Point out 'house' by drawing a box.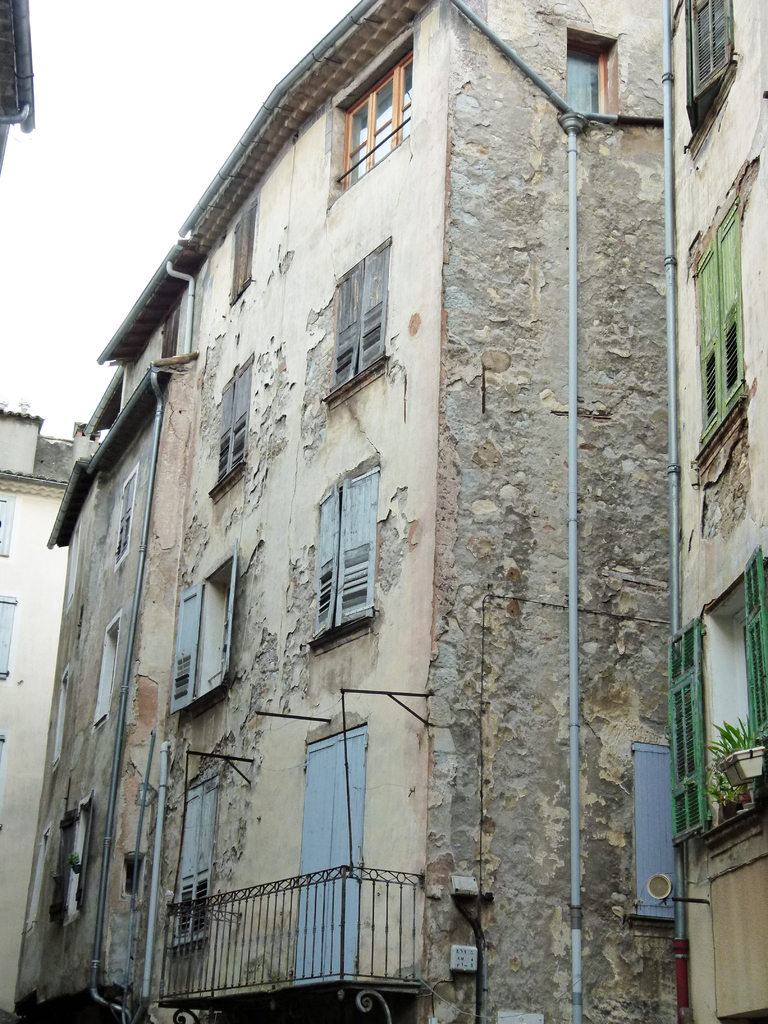
(left=660, top=0, right=767, bottom=1023).
